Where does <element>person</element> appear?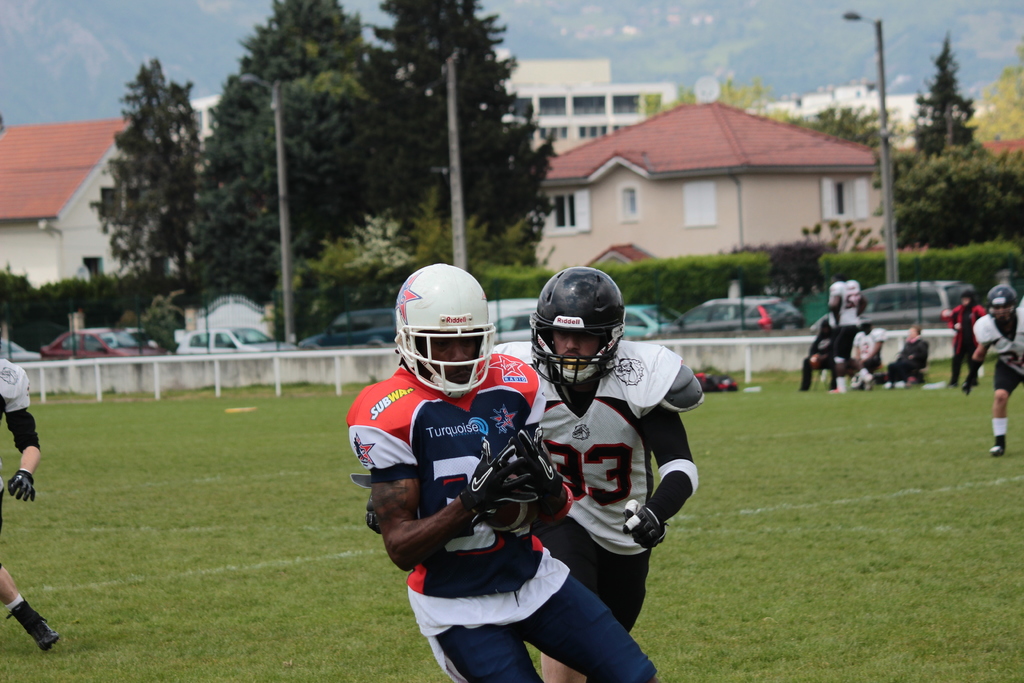
Appears at [346,261,664,682].
